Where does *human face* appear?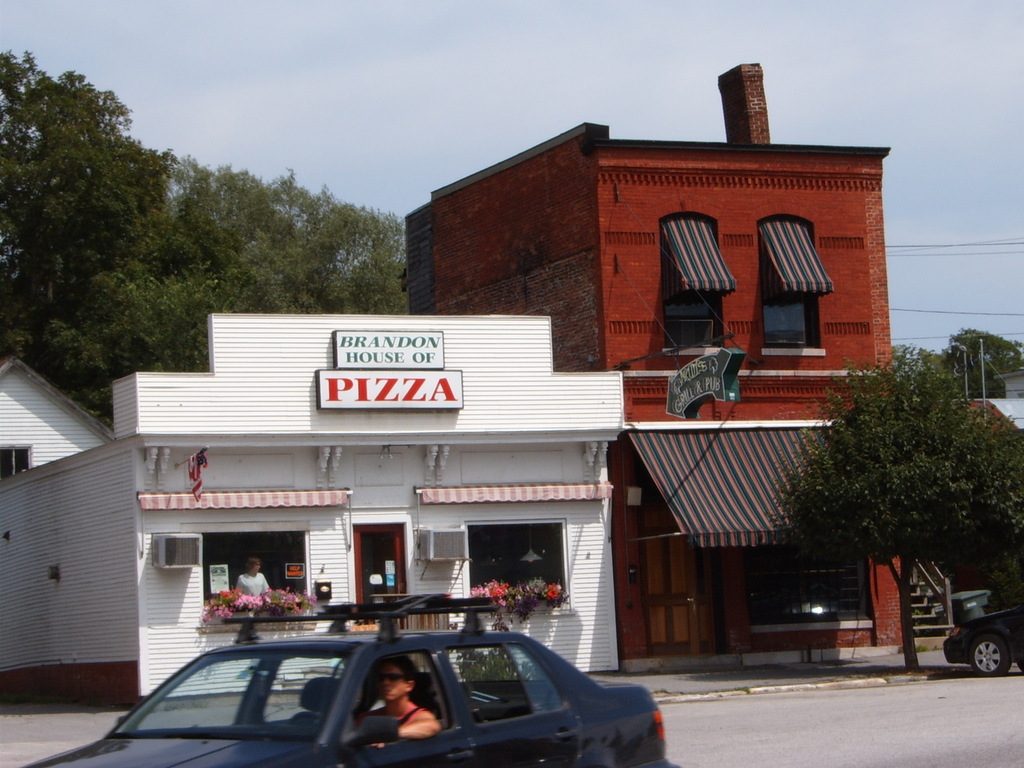
Appears at <bbox>377, 662, 410, 703</bbox>.
